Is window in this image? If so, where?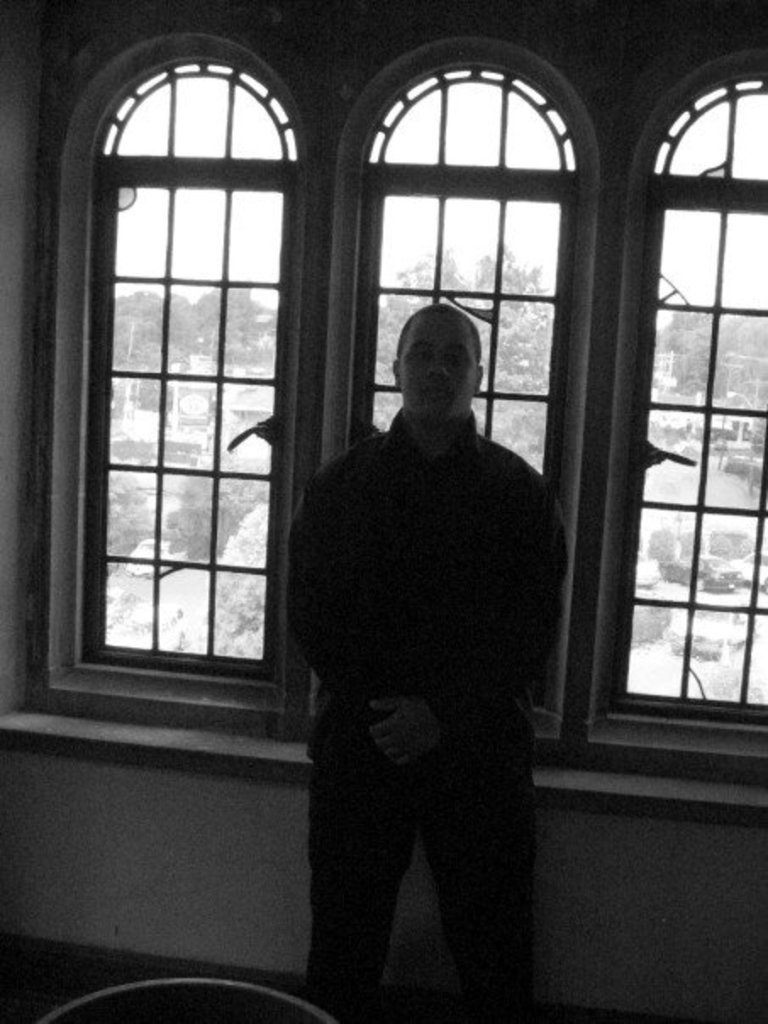
Yes, at {"x1": 24, "y1": 3, "x2": 766, "y2": 773}.
